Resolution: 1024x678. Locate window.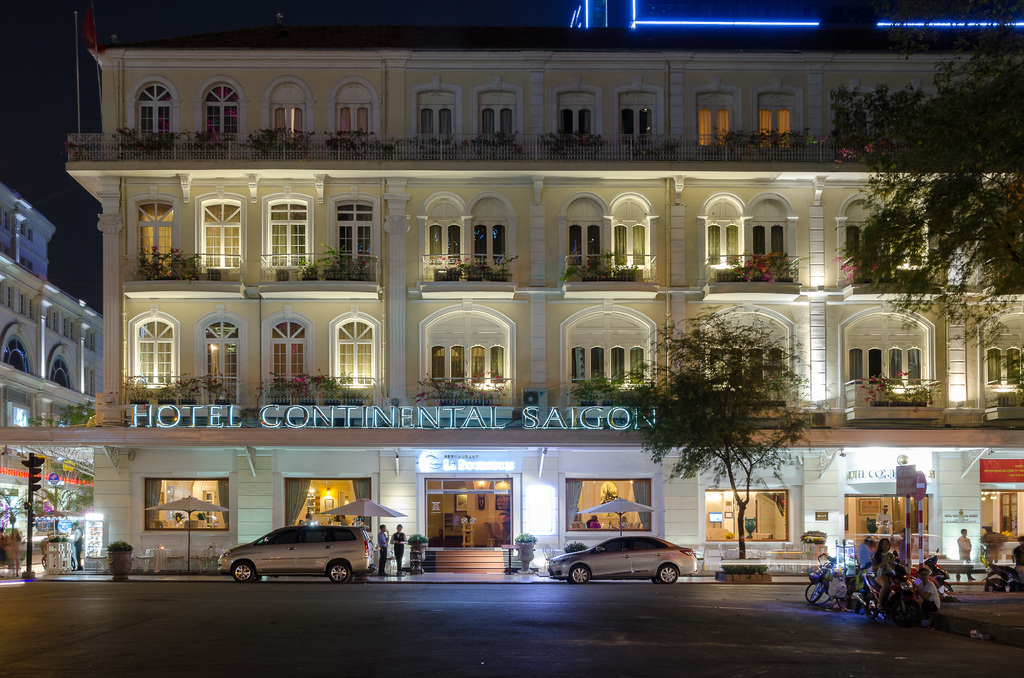
locate(559, 471, 661, 535).
